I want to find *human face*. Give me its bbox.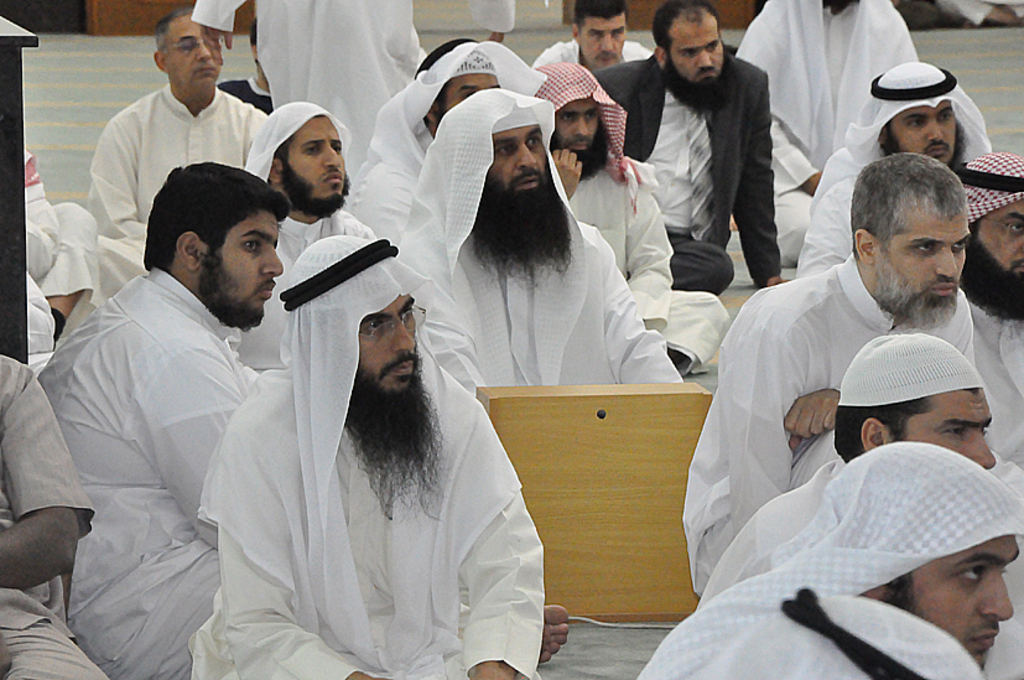
(670, 6, 728, 81).
